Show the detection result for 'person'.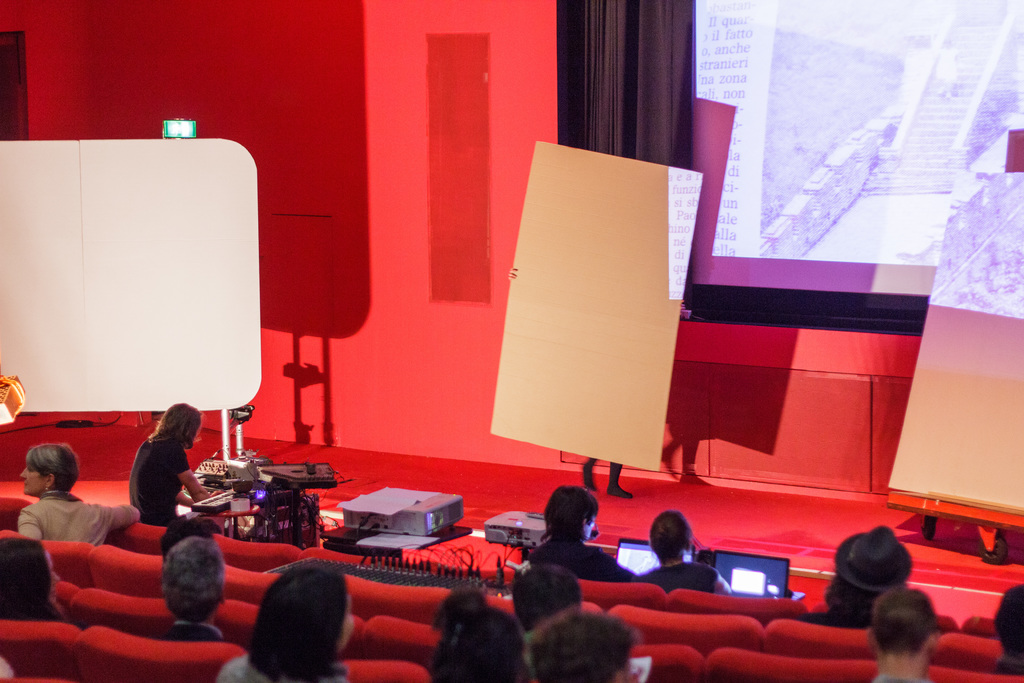
pyautogui.locateOnScreen(510, 269, 690, 497).
